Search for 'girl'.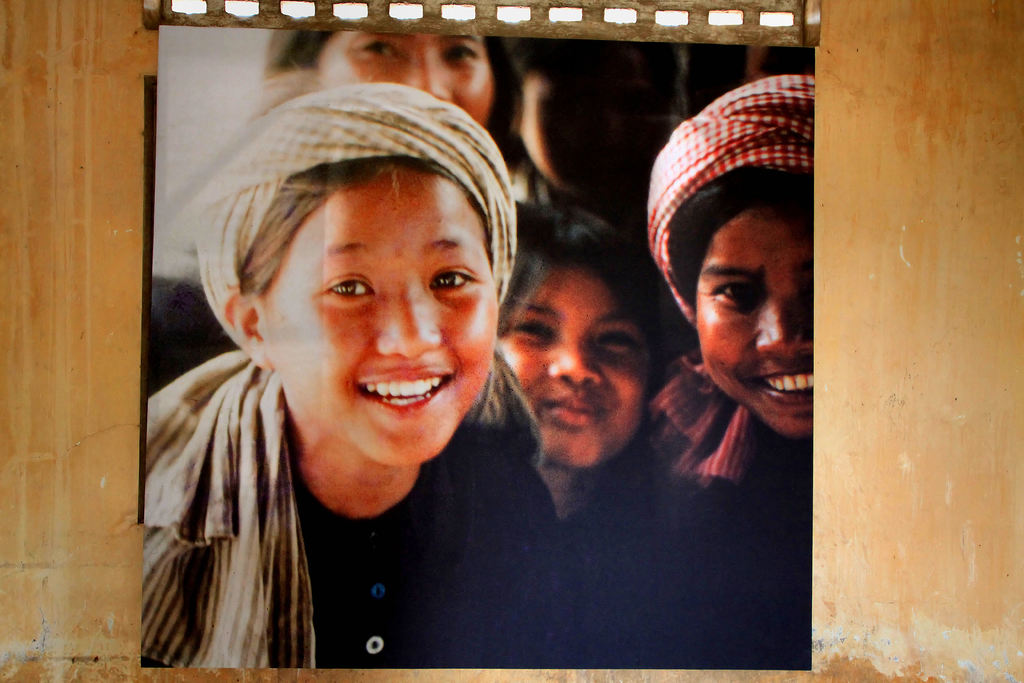
Found at box=[577, 74, 813, 671].
